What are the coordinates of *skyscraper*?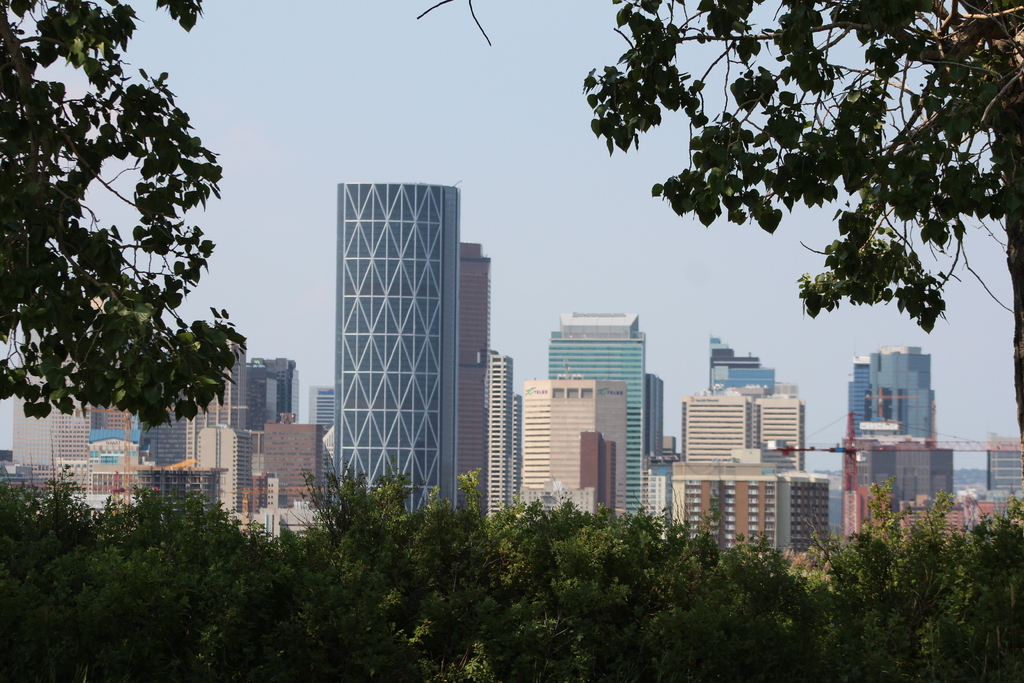
(left=17, top=354, right=62, bottom=466).
